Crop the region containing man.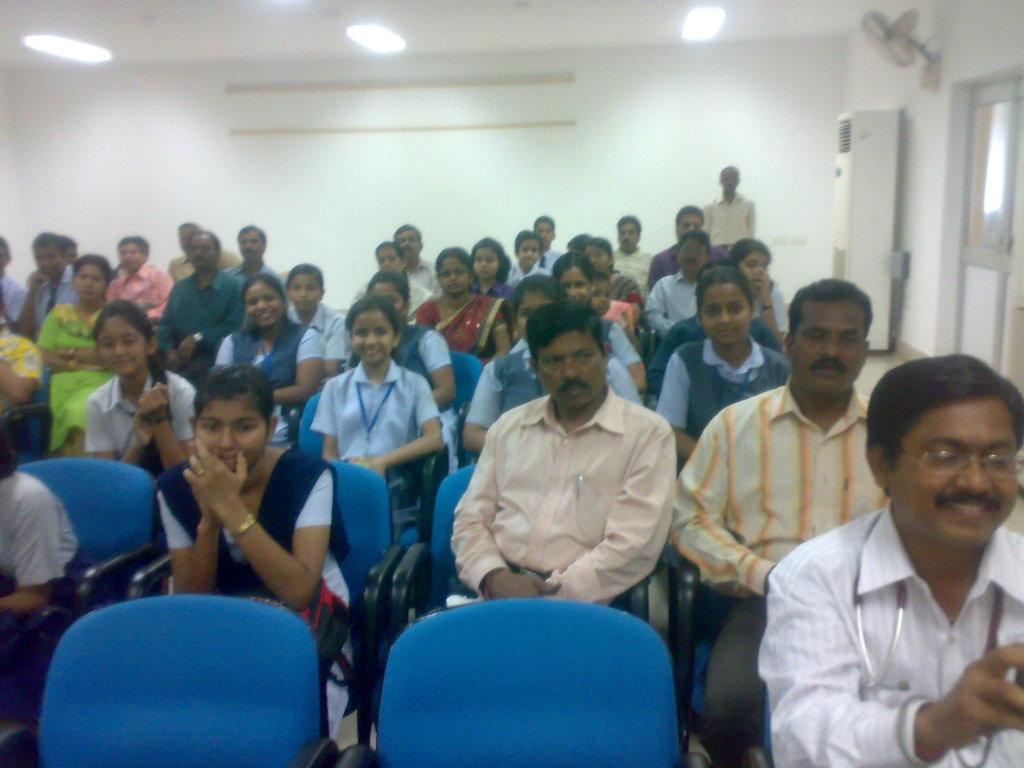
Crop region: (701,164,758,253).
